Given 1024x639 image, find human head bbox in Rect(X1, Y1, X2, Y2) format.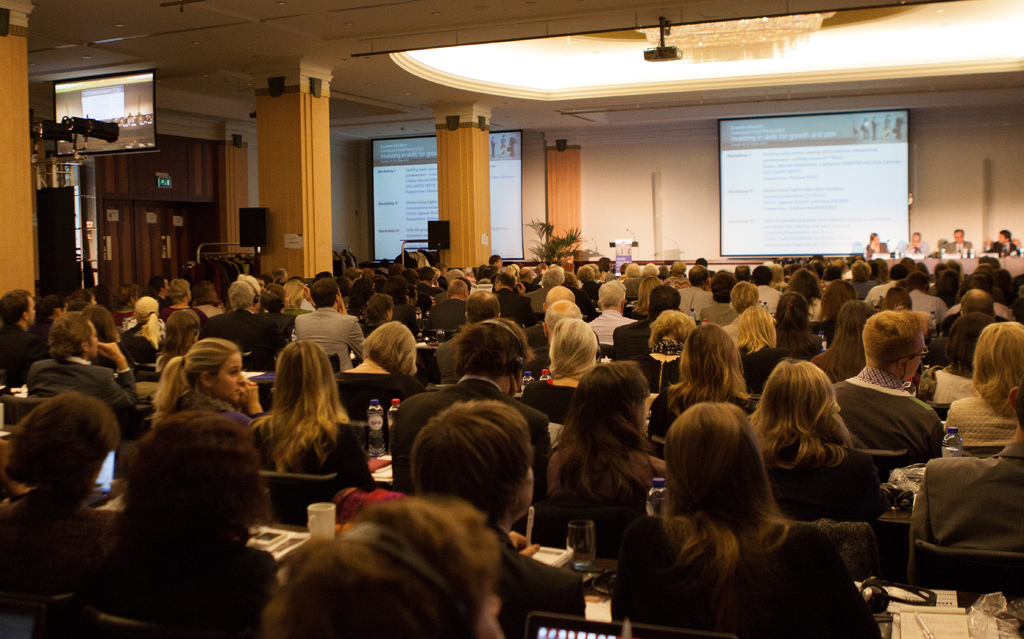
Rect(450, 281, 470, 300).
